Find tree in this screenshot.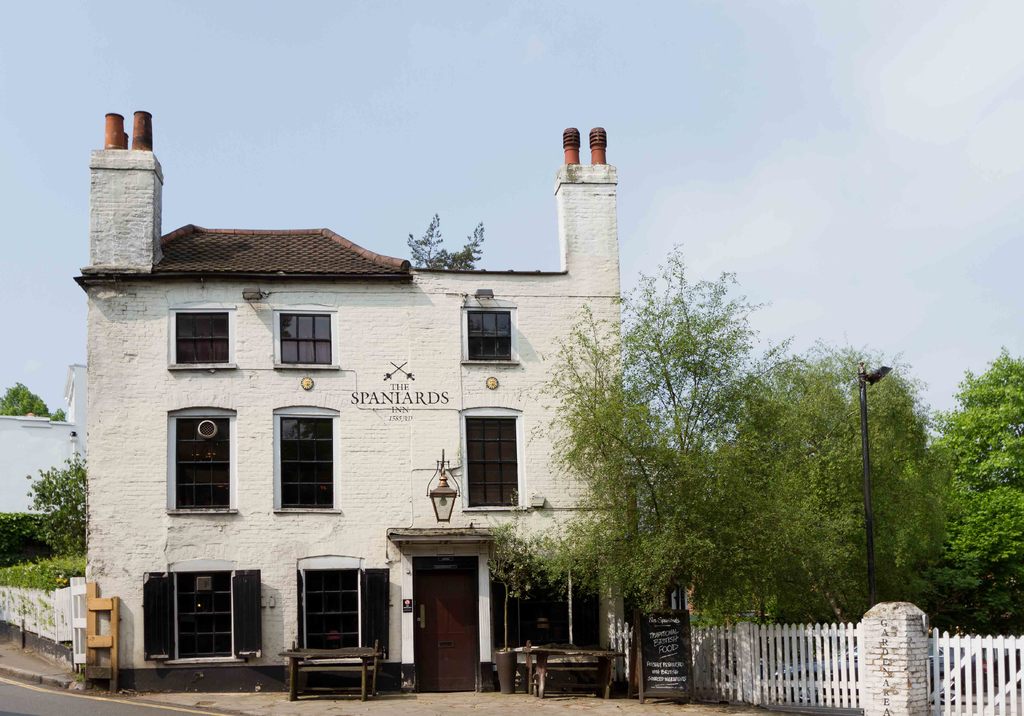
The bounding box for tree is {"x1": 0, "y1": 378, "x2": 63, "y2": 418}.
